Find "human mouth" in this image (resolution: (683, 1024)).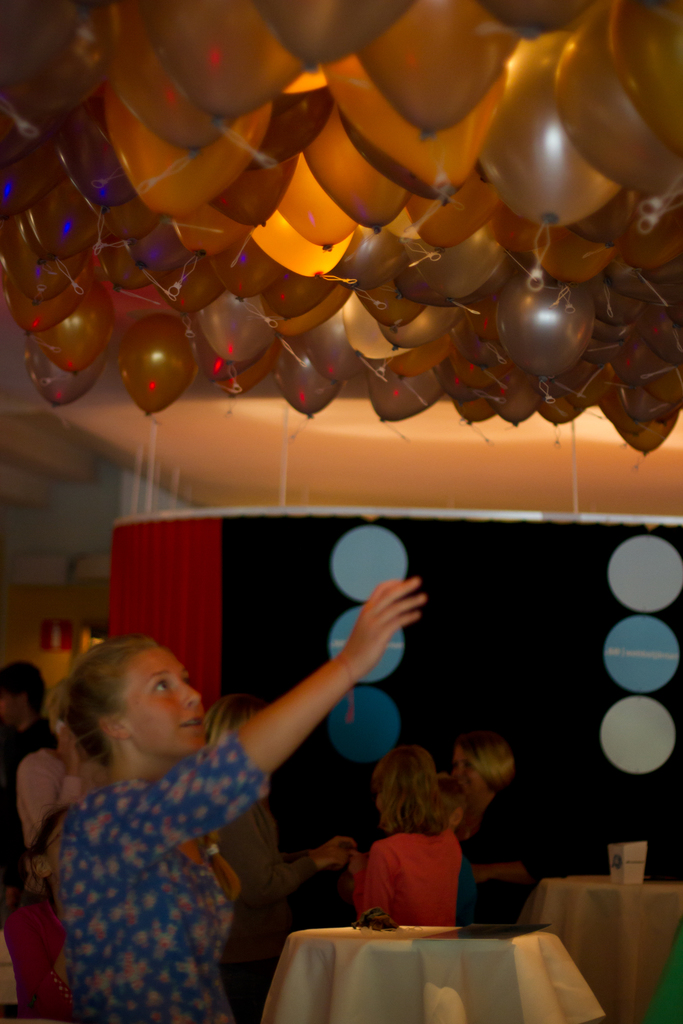
crop(181, 718, 202, 736).
